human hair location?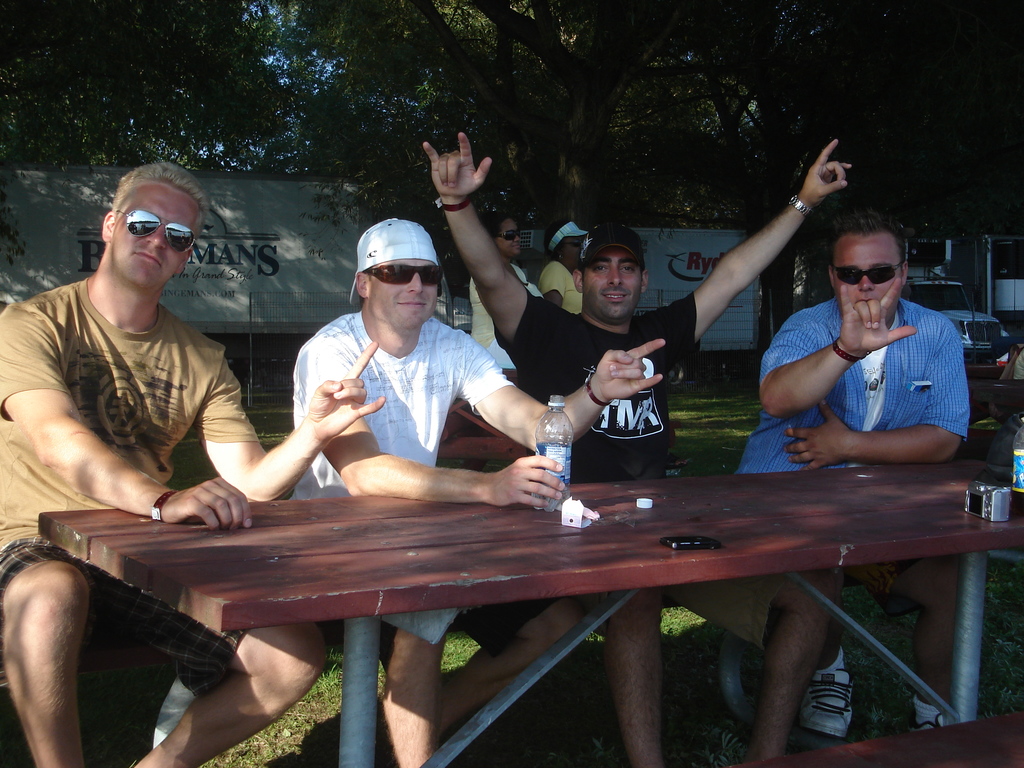
(578, 266, 646, 289)
